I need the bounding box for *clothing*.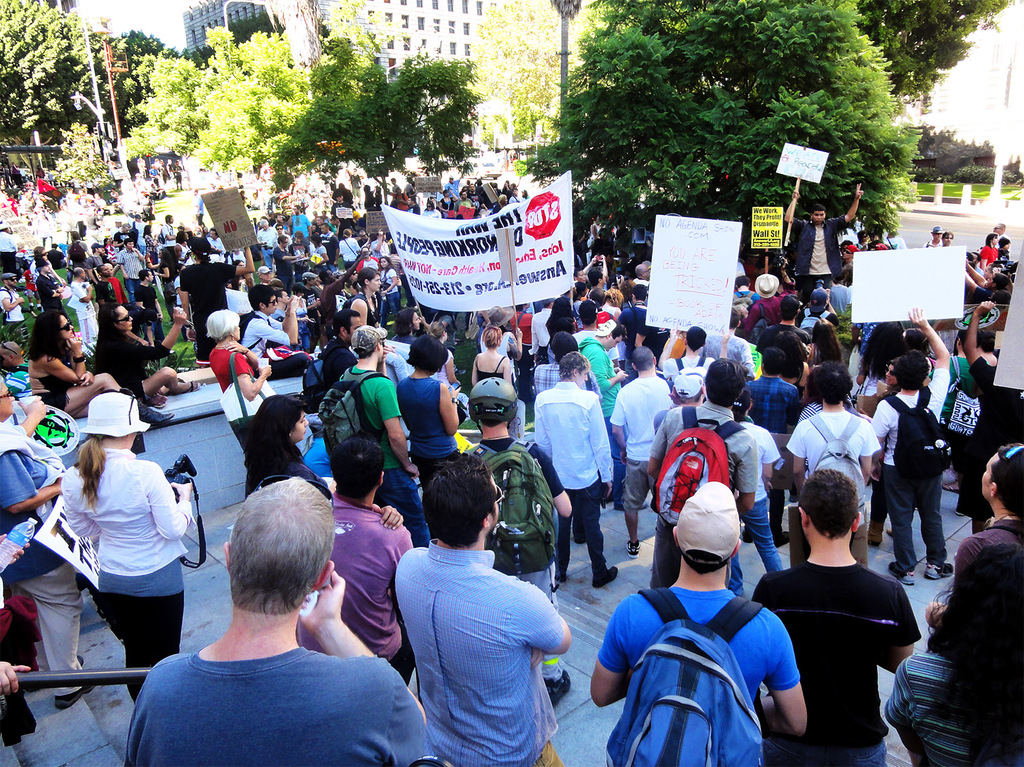
Here it is: <box>46,357,74,411</box>.
